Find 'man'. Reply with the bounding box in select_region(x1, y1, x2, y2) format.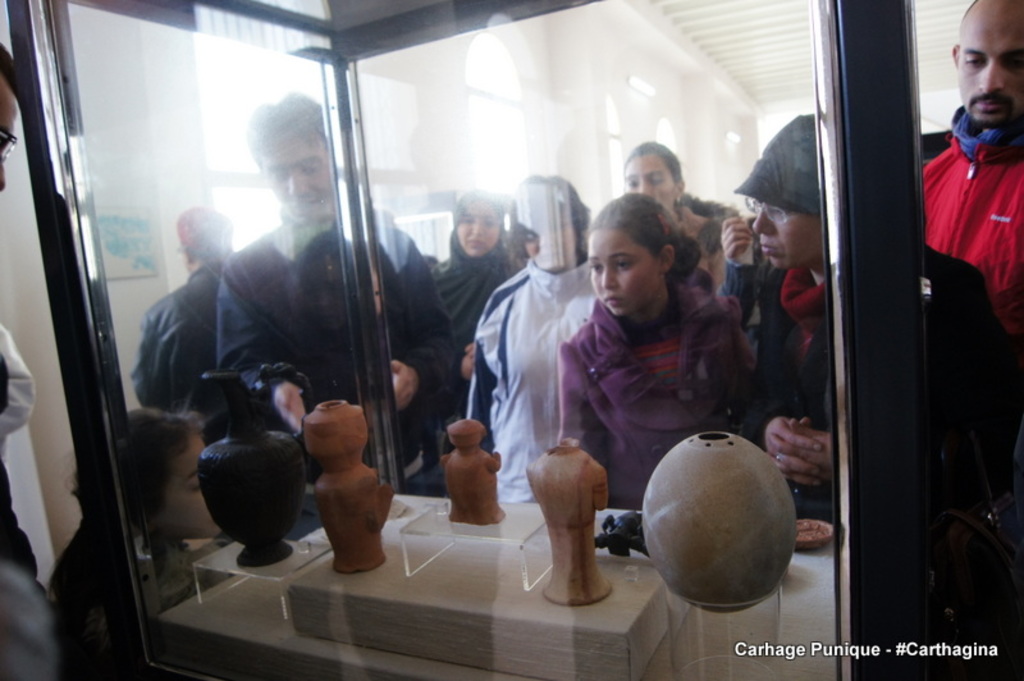
select_region(125, 201, 237, 416).
